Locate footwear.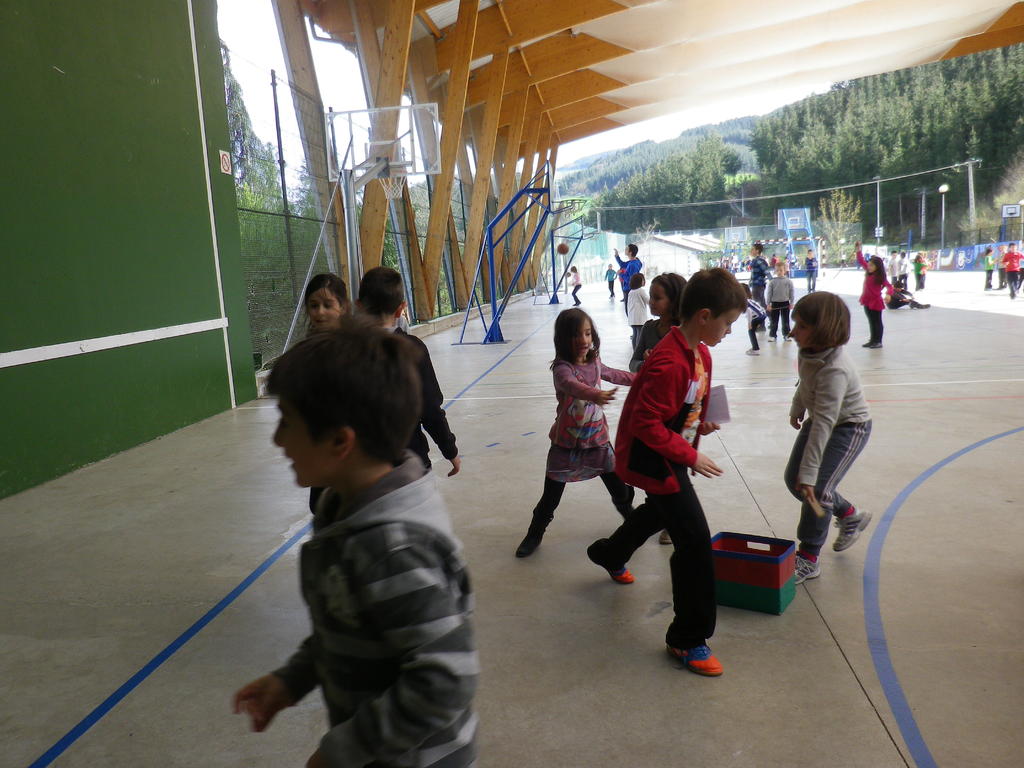
Bounding box: [x1=744, y1=342, x2=760, y2=358].
